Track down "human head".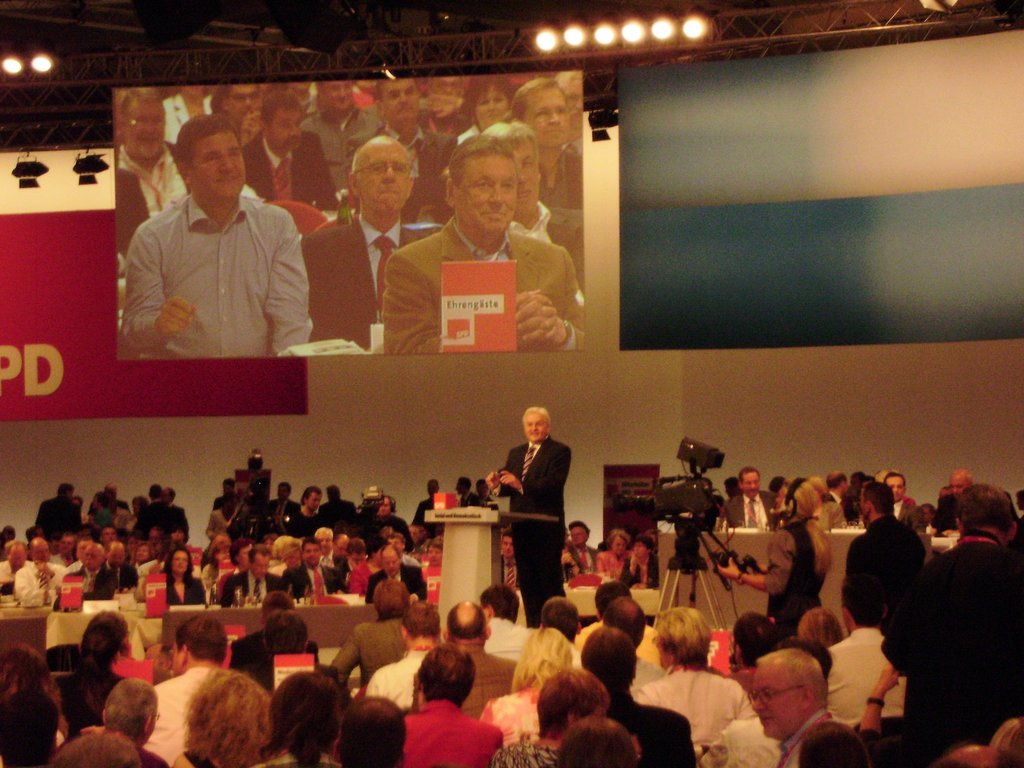
Tracked to <box>166,547,189,577</box>.
